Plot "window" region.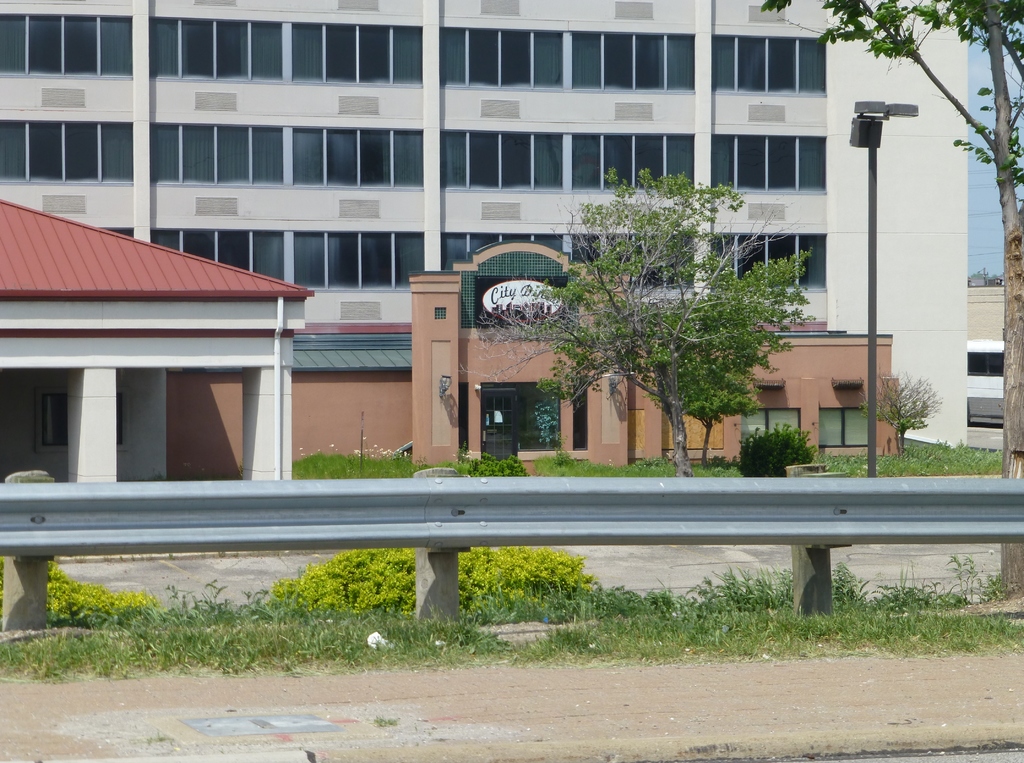
Plotted at <box>294,234,425,291</box>.
